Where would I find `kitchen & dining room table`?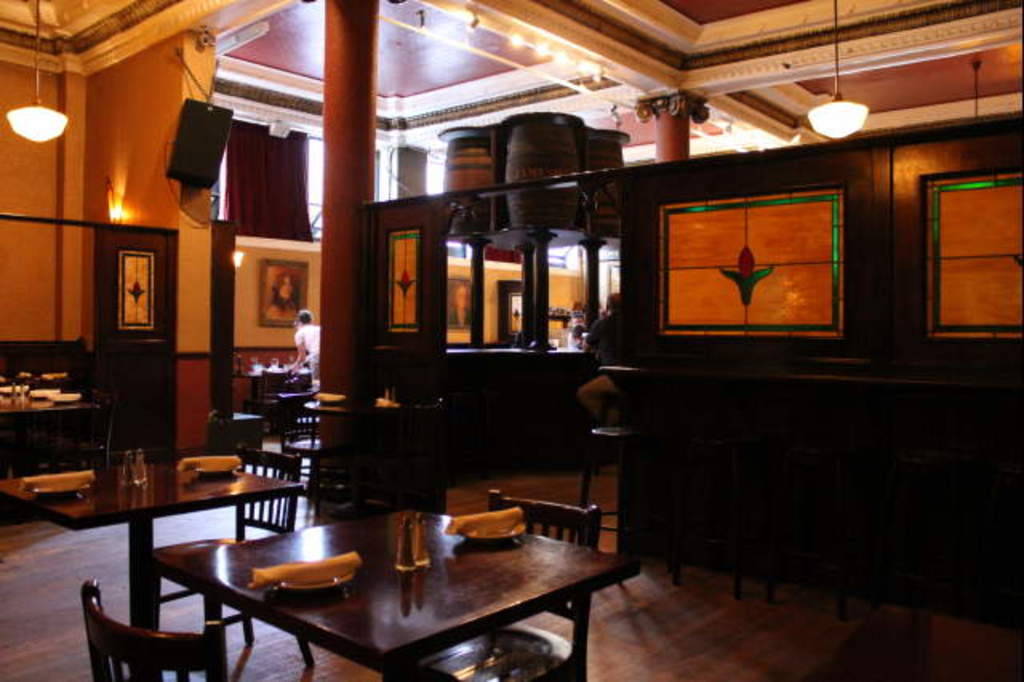
At x1=21, y1=447, x2=336, y2=645.
